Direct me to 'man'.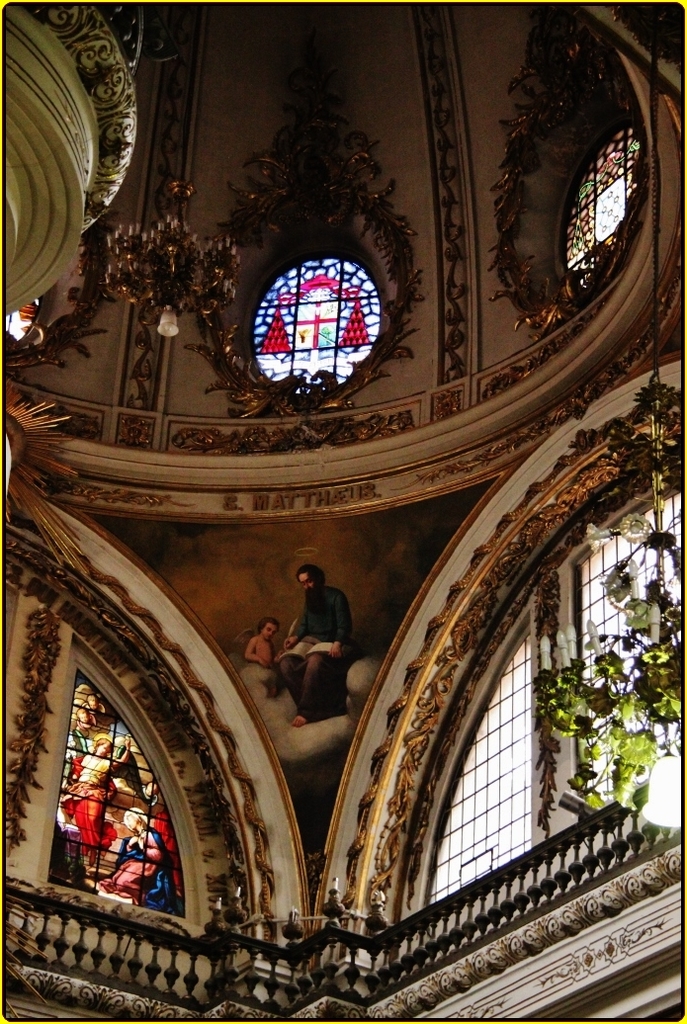
Direction: locate(255, 562, 361, 715).
